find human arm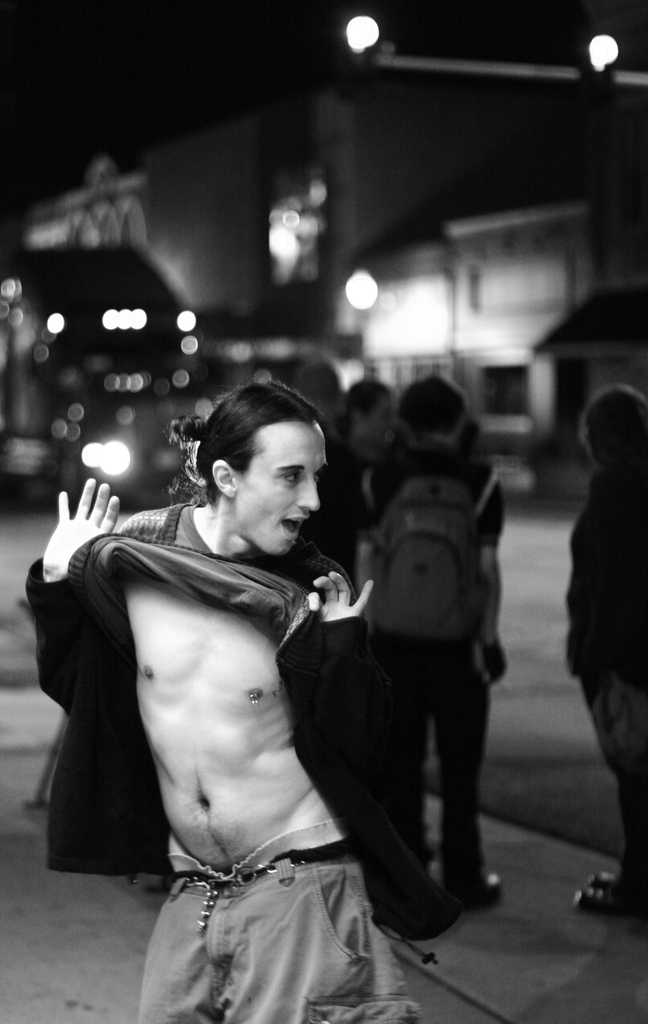
<region>285, 575, 387, 827</region>
